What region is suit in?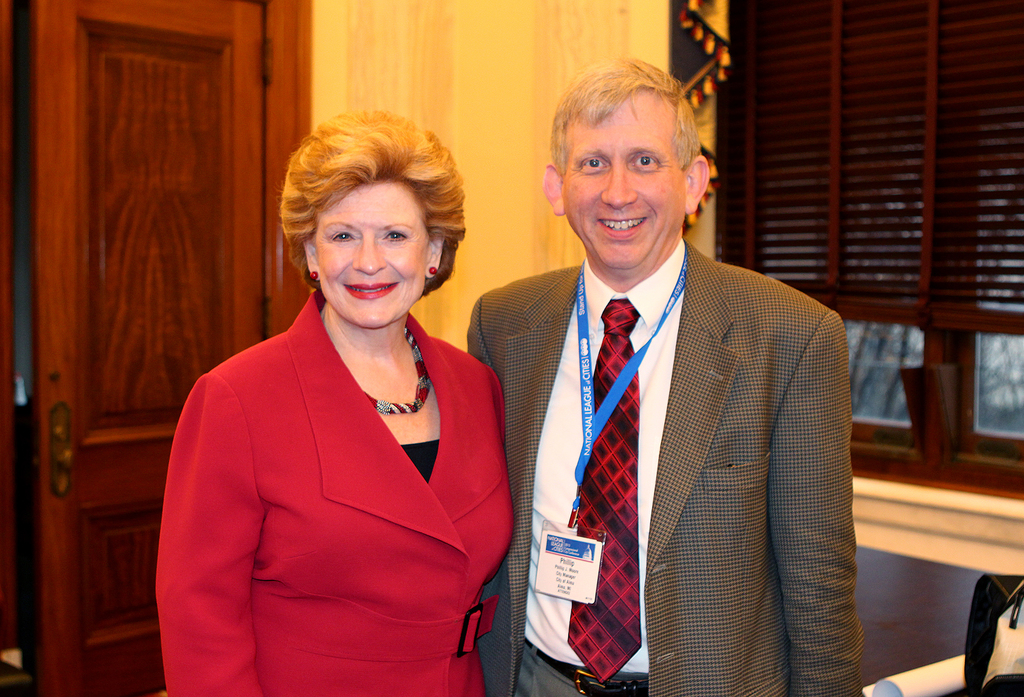
rect(153, 281, 514, 696).
